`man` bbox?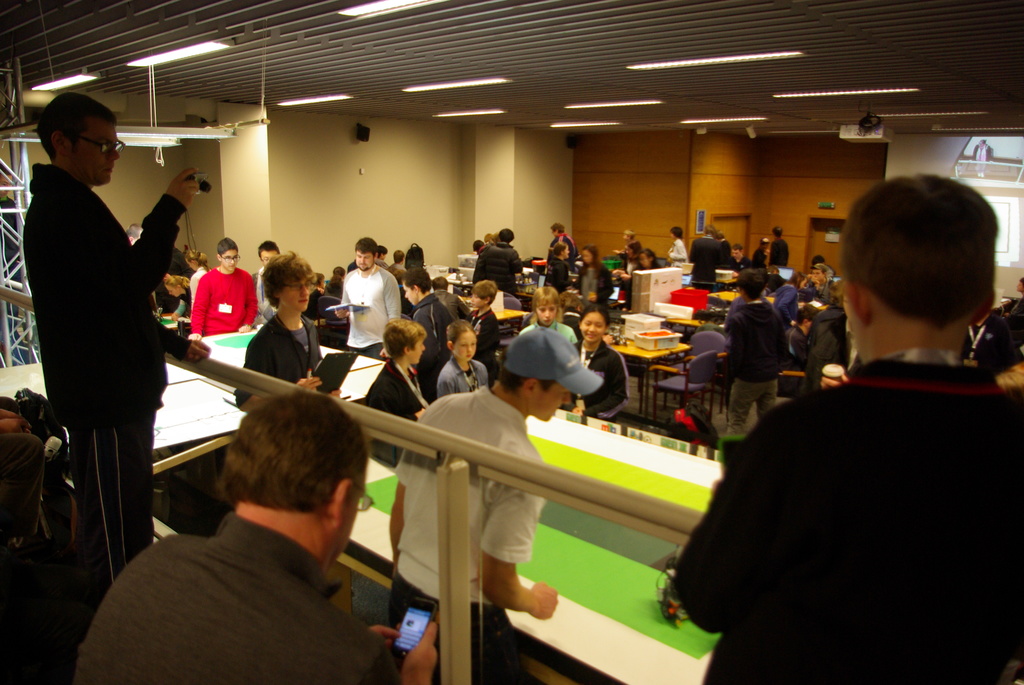
387/327/606/684
